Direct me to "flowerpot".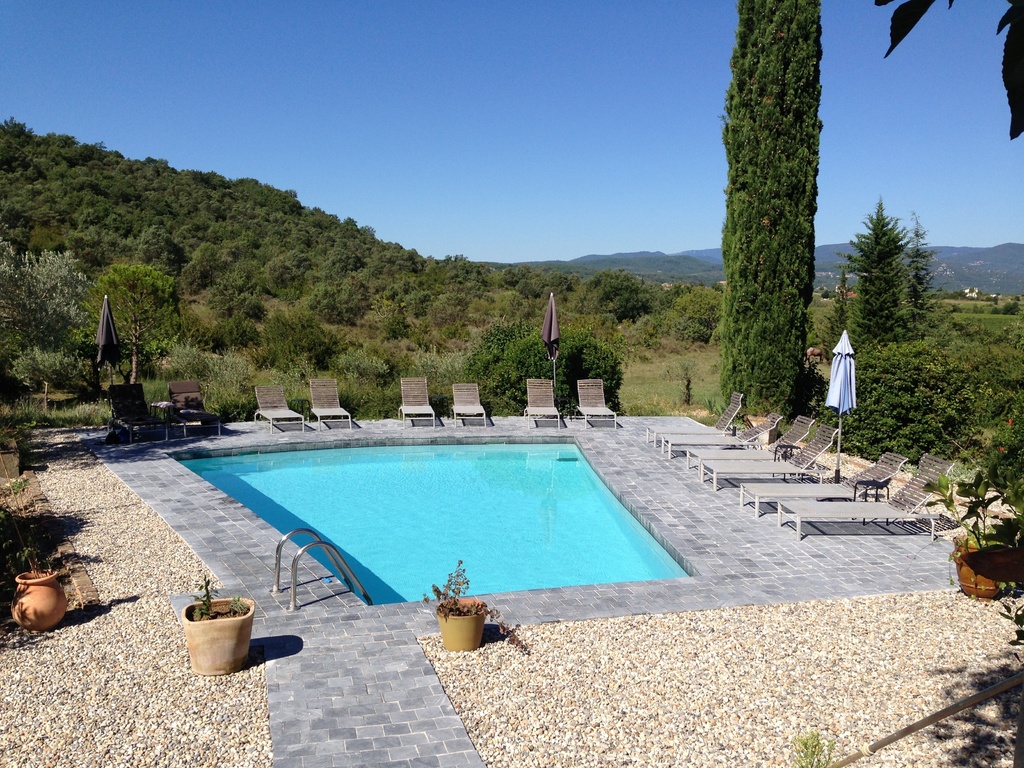
Direction: <region>953, 526, 1006, 596</region>.
